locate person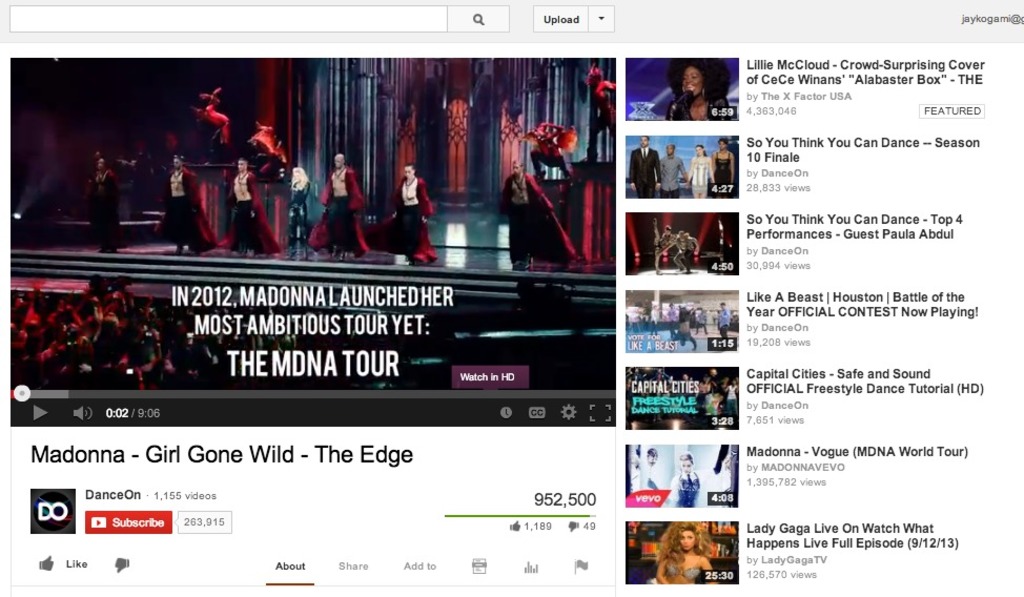
BBox(665, 59, 729, 119)
